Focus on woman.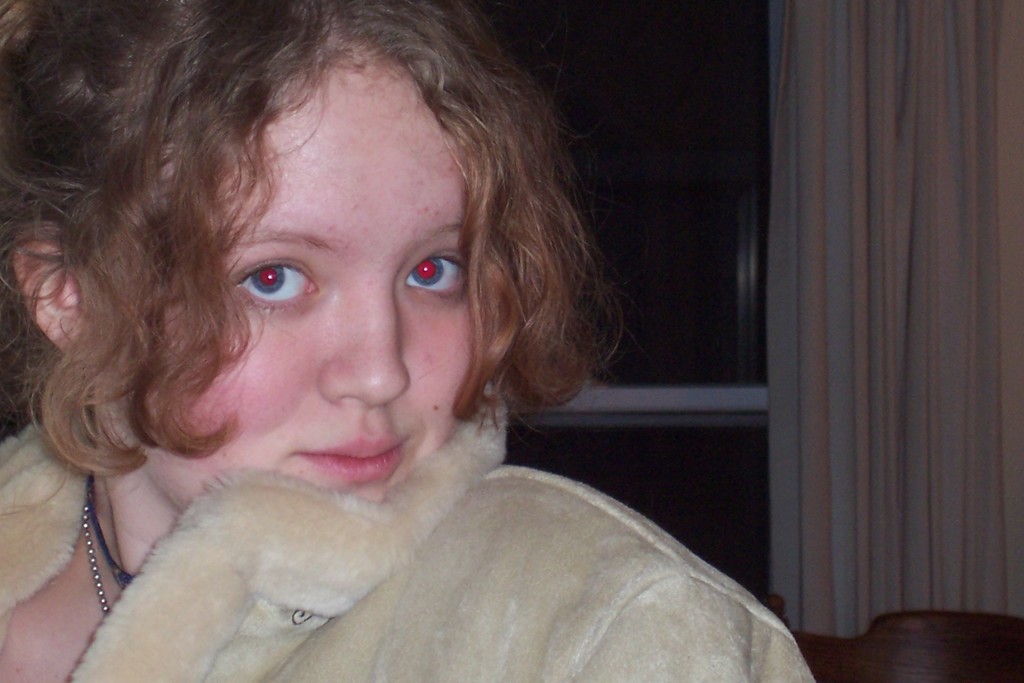
Focused at bbox=(6, 14, 755, 682).
